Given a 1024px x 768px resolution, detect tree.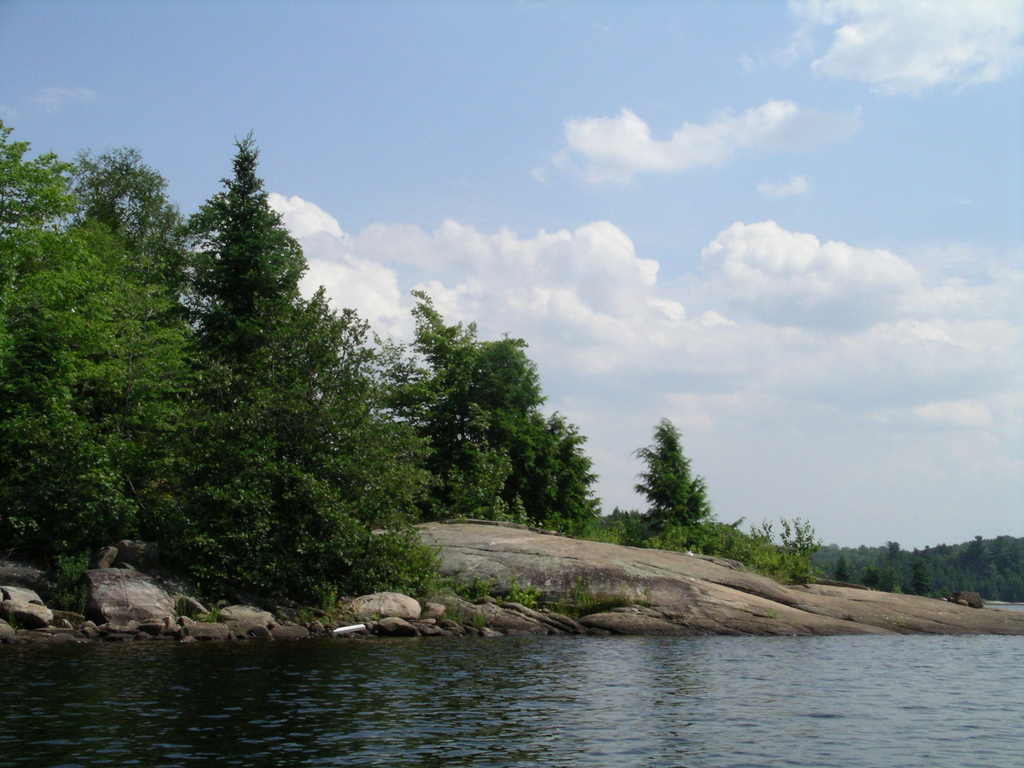
BBox(403, 274, 554, 545).
